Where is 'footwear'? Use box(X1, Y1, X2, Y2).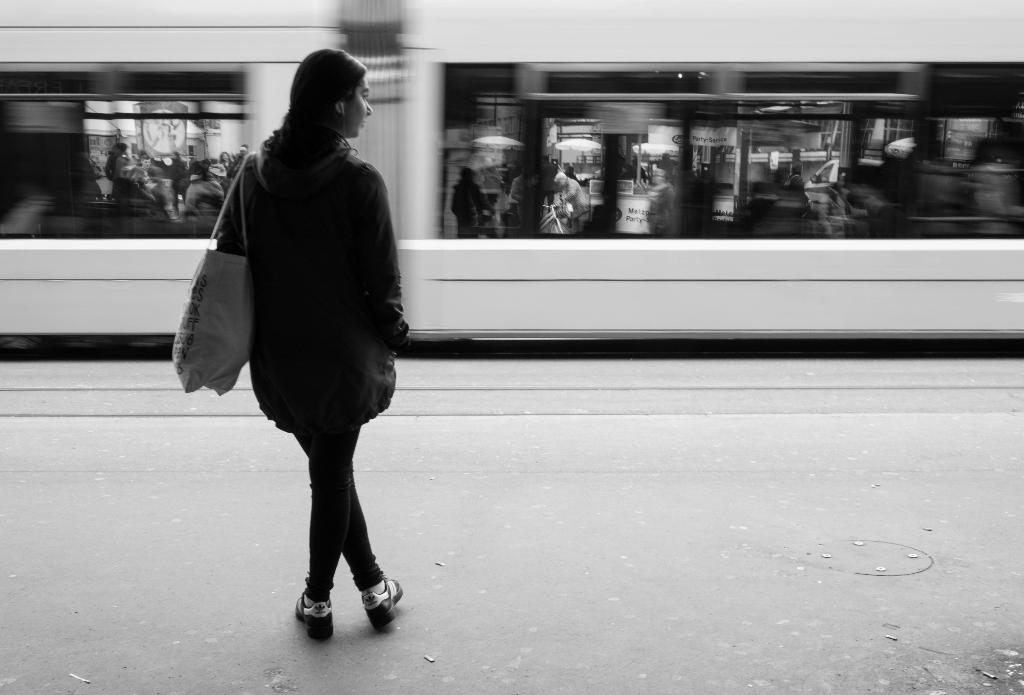
box(302, 576, 394, 639).
